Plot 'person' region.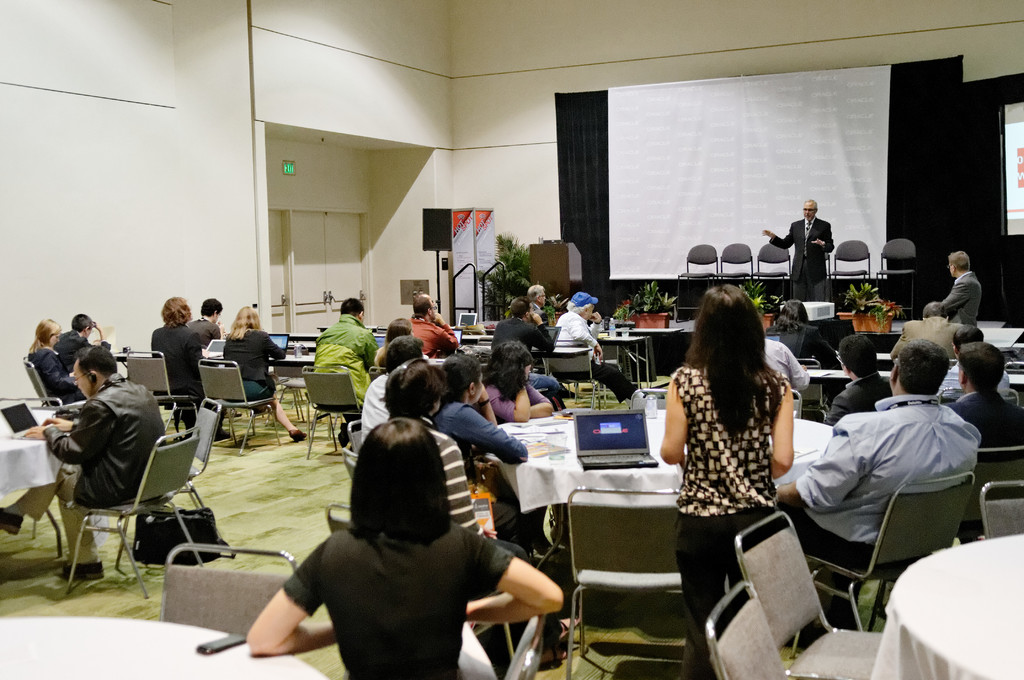
Plotted at <box>472,337,556,423</box>.
